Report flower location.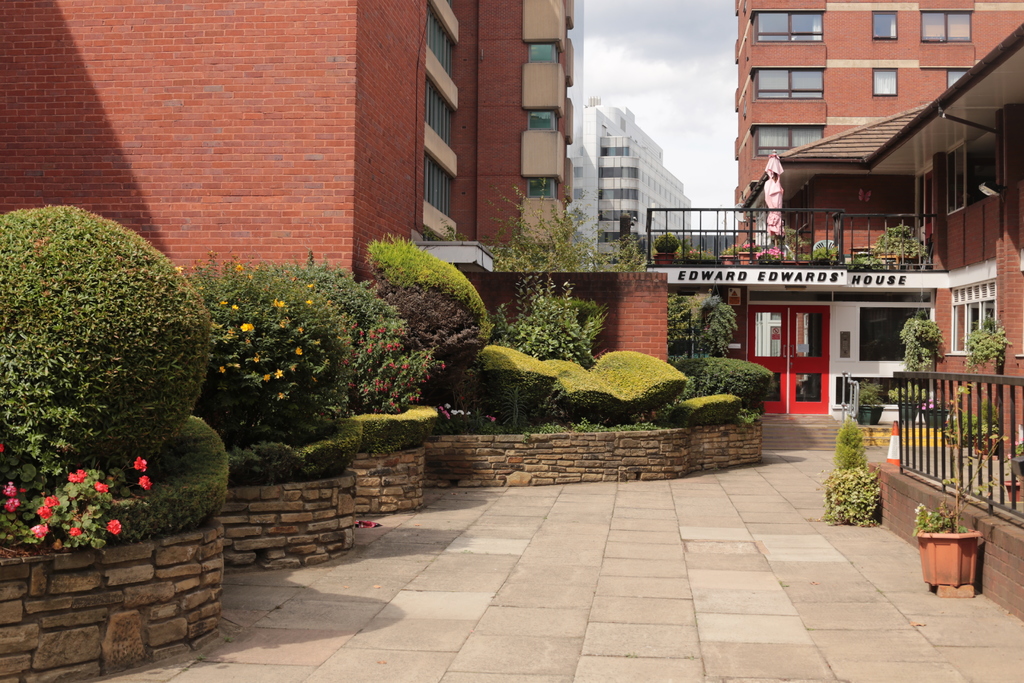
Report: x1=488 y1=416 x2=496 y2=418.
